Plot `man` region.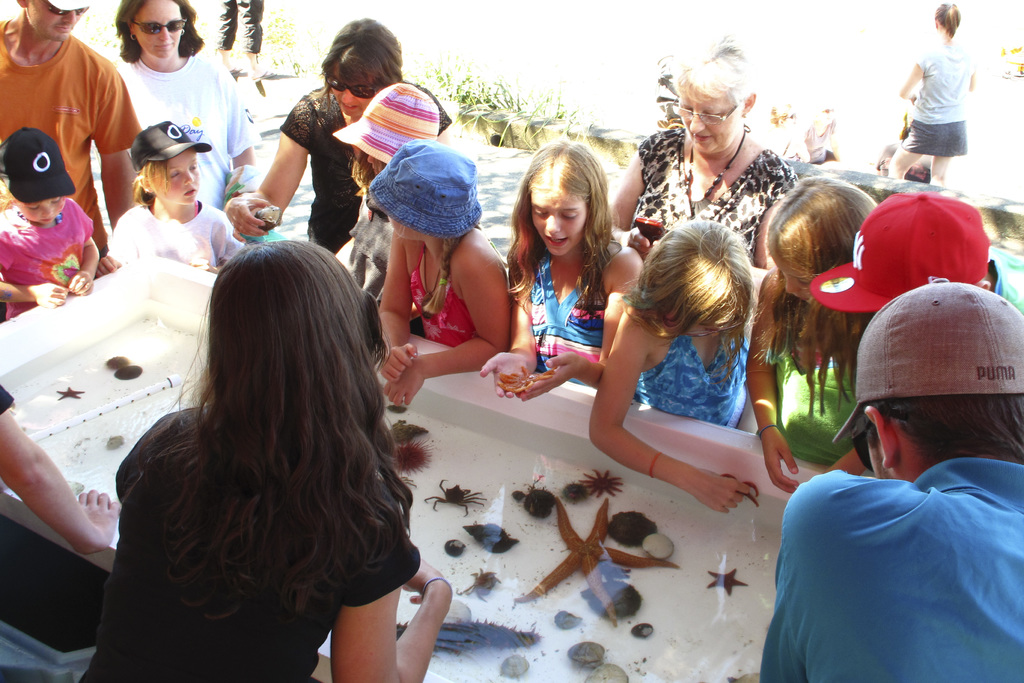
Plotted at box=[0, 0, 139, 254].
